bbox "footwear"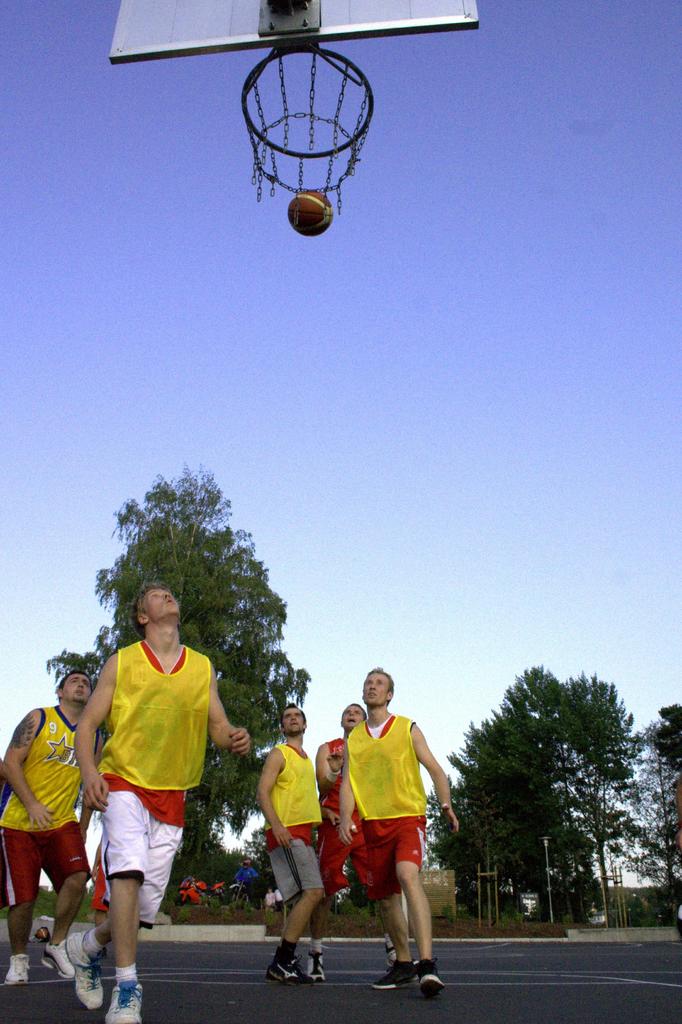
259, 942, 329, 995
